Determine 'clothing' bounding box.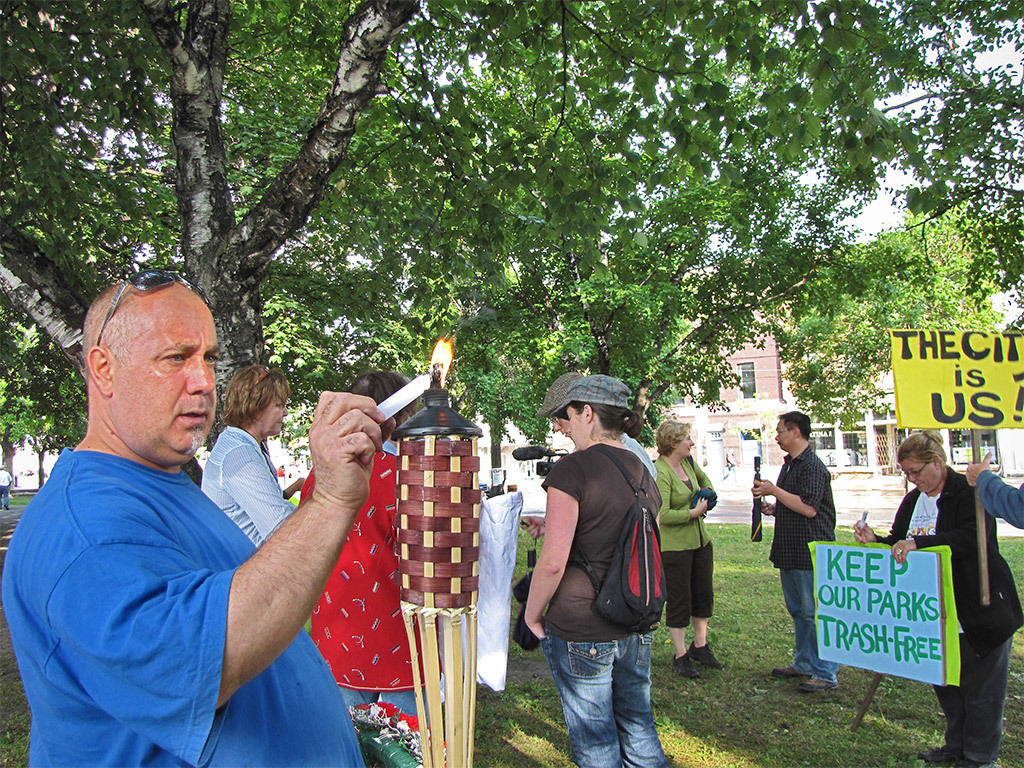
Determined: <bbox>660, 447, 714, 629</bbox>.
